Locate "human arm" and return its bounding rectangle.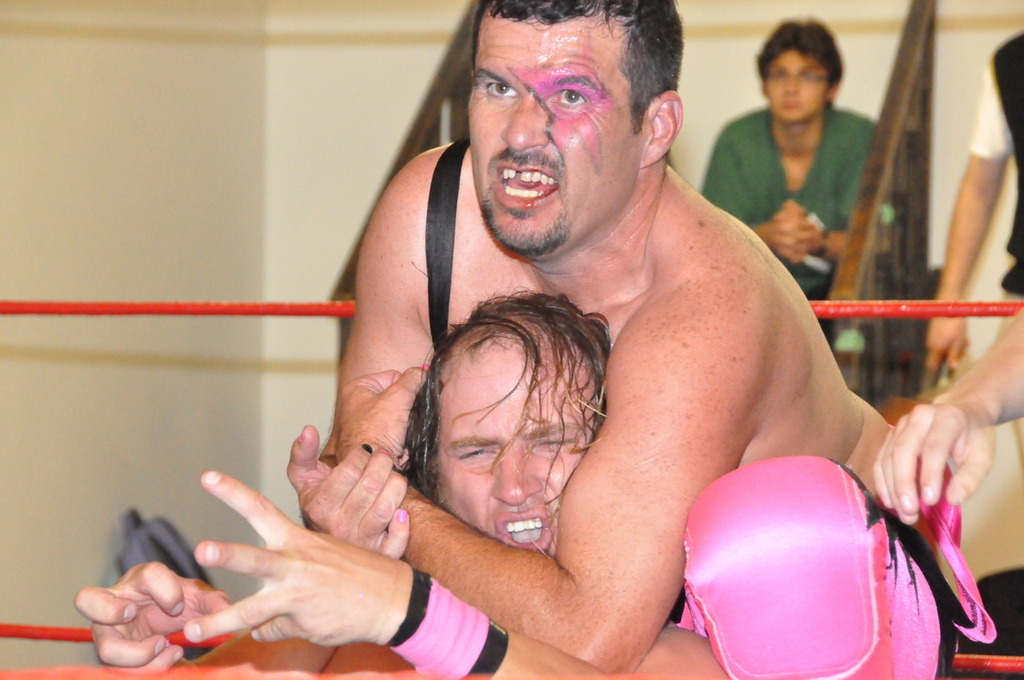
locate(773, 123, 896, 258).
